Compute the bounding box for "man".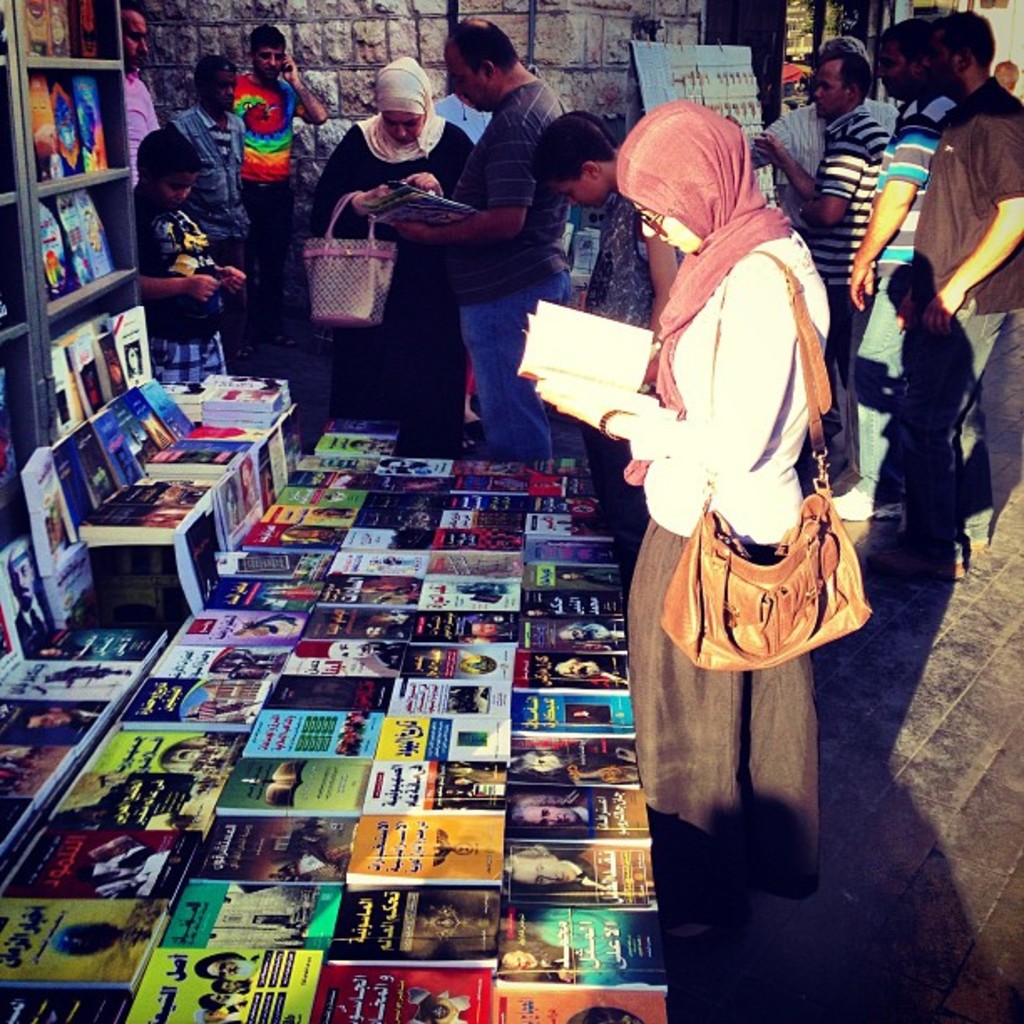
box(756, 47, 897, 460).
